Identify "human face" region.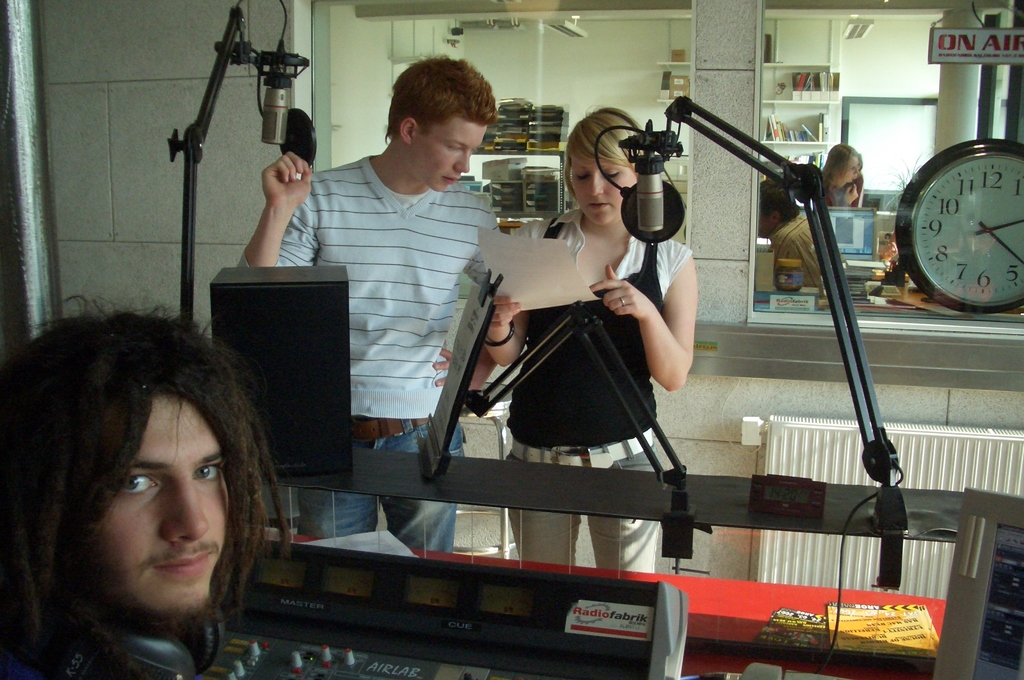
Region: <box>573,154,635,226</box>.
